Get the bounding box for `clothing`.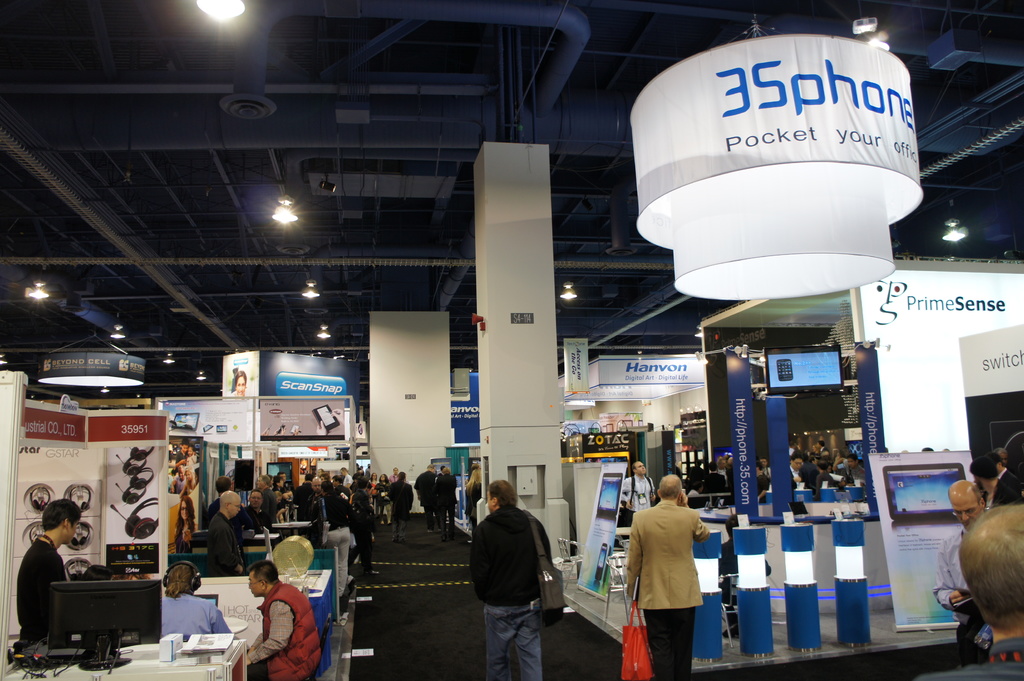
bbox=(150, 588, 233, 646).
